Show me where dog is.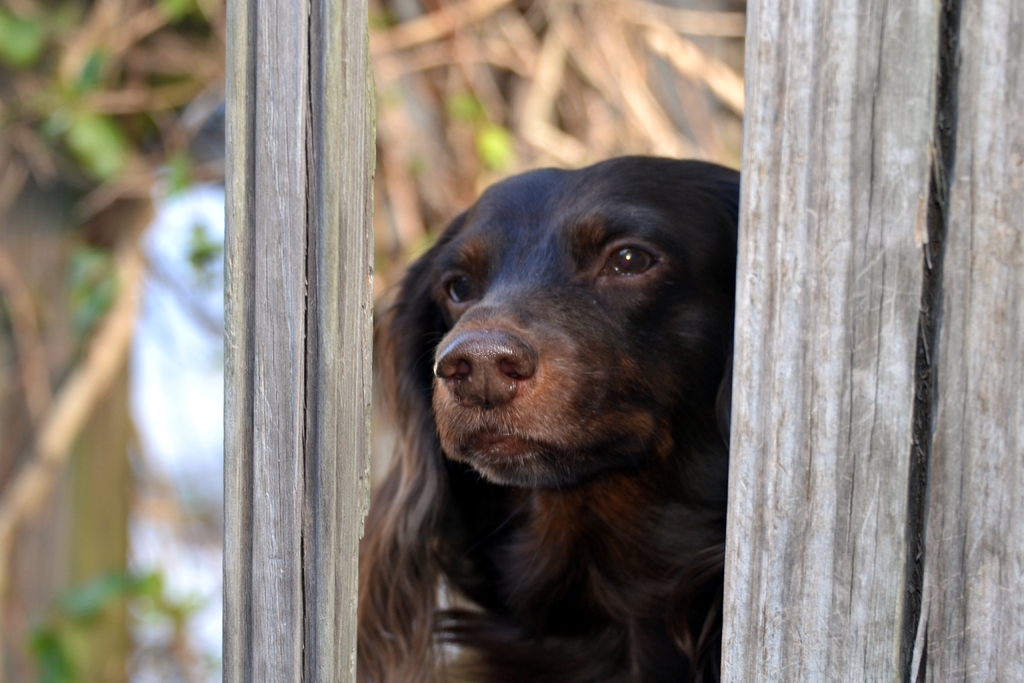
dog is at [x1=351, y1=153, x2=741, y2=682].
